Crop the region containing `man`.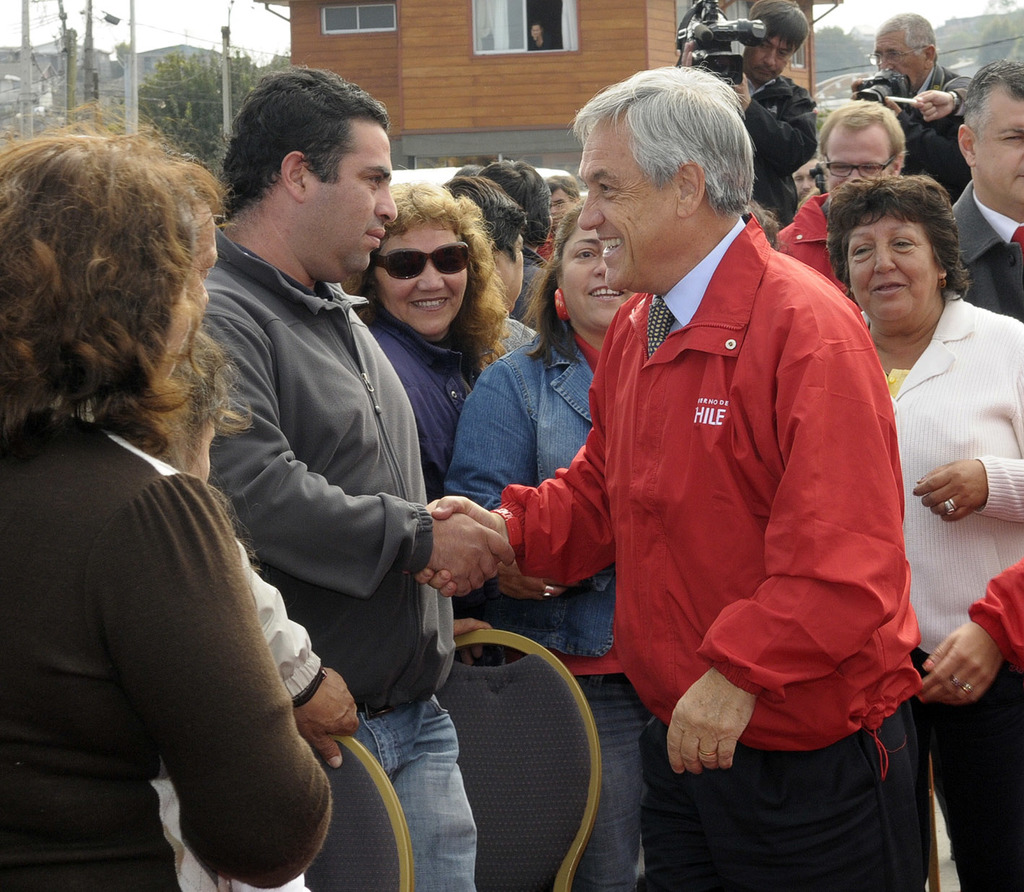
Crop region: [949,59,1023,327].
